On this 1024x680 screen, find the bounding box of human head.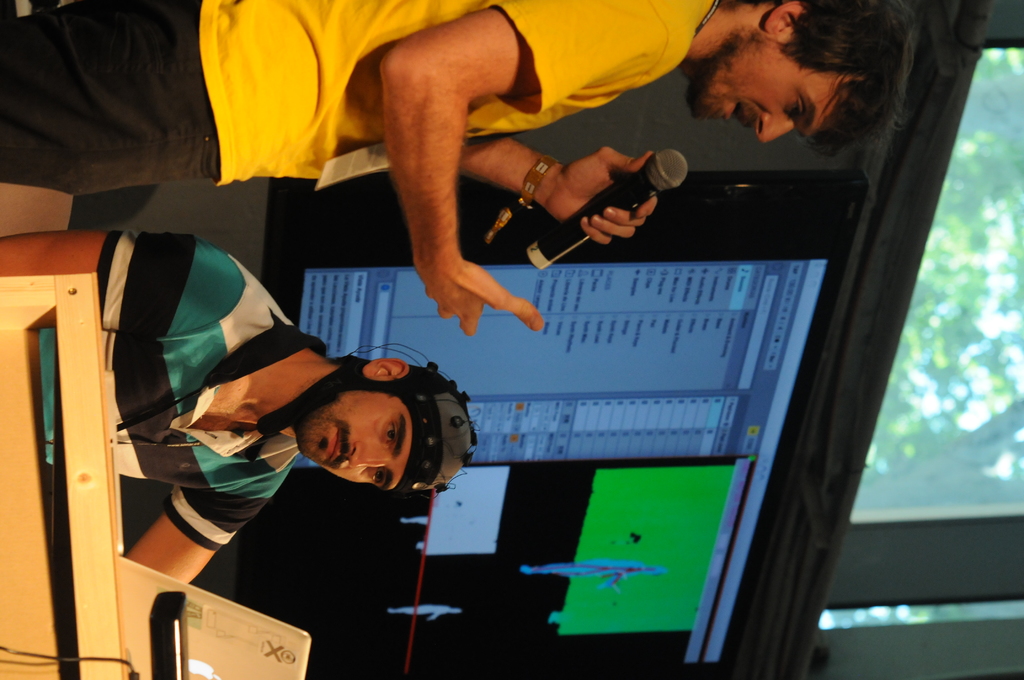
Bounding box: x1=683 y1=0 x2=920 y2=159.
